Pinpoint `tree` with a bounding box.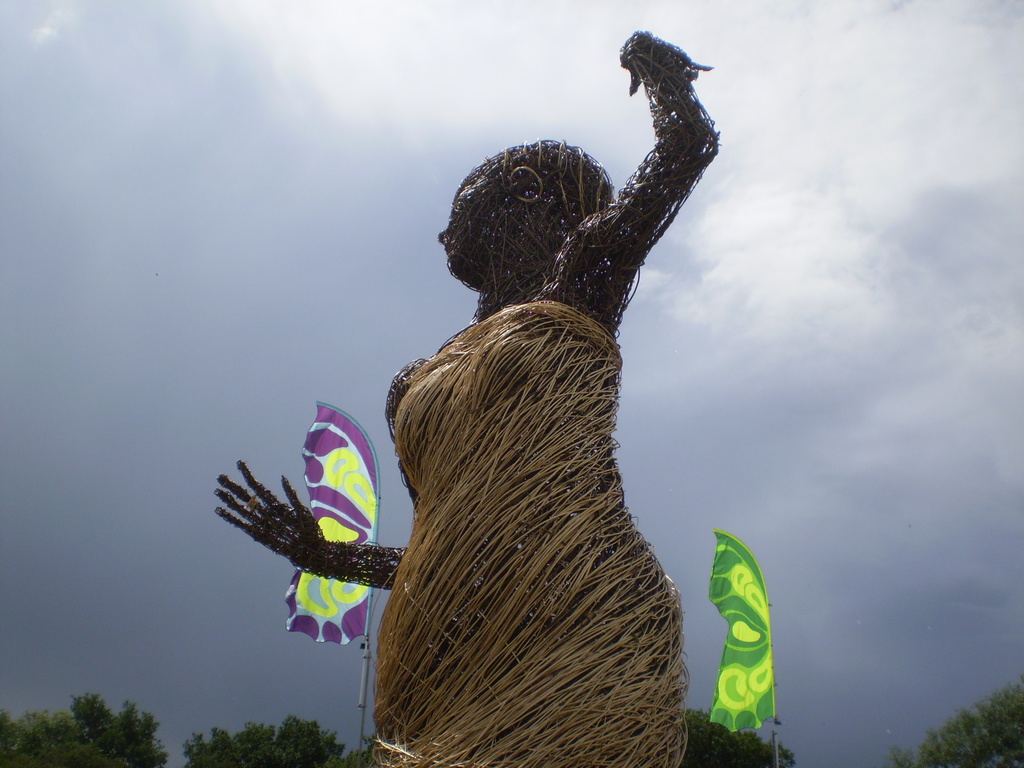
<region>0, 689, 168, 767</region>.
